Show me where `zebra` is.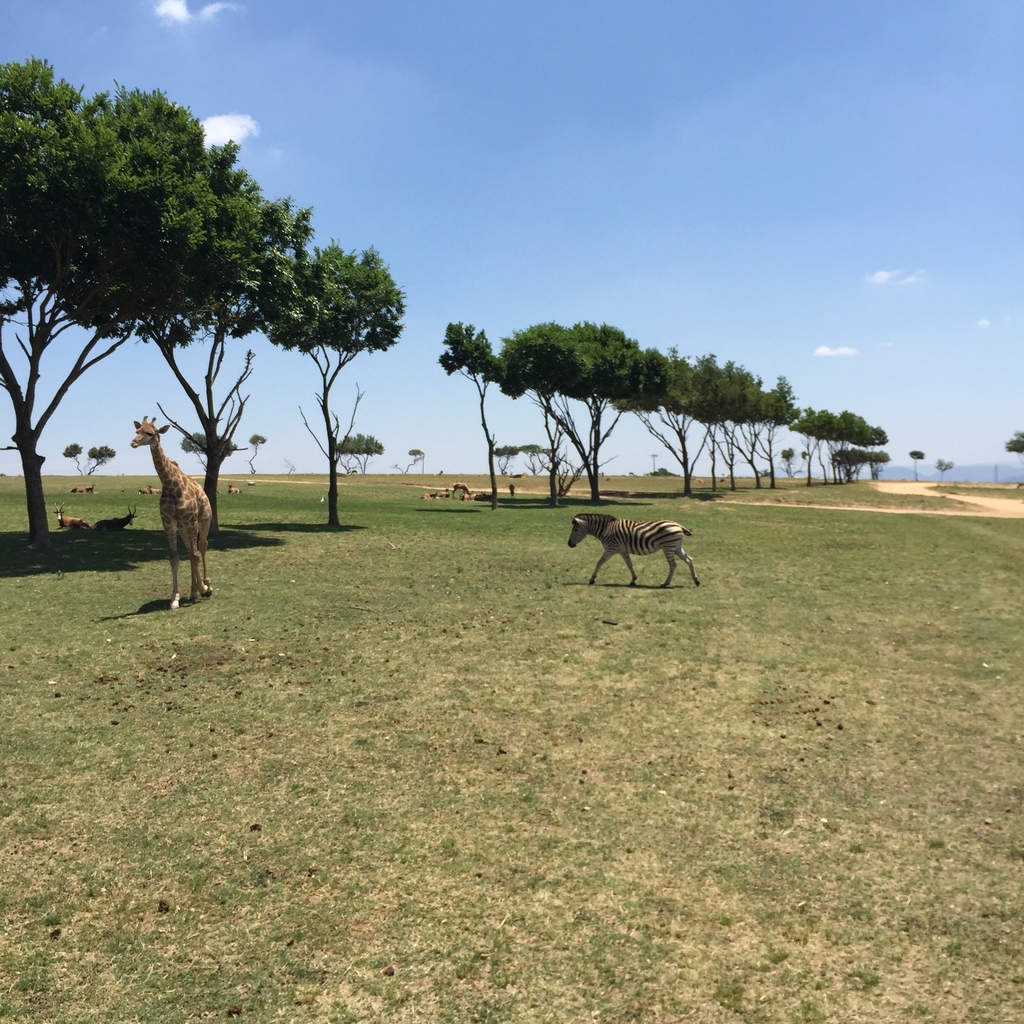
`zebra` is at x1=562 y1=511 x2=700 y2=590.
